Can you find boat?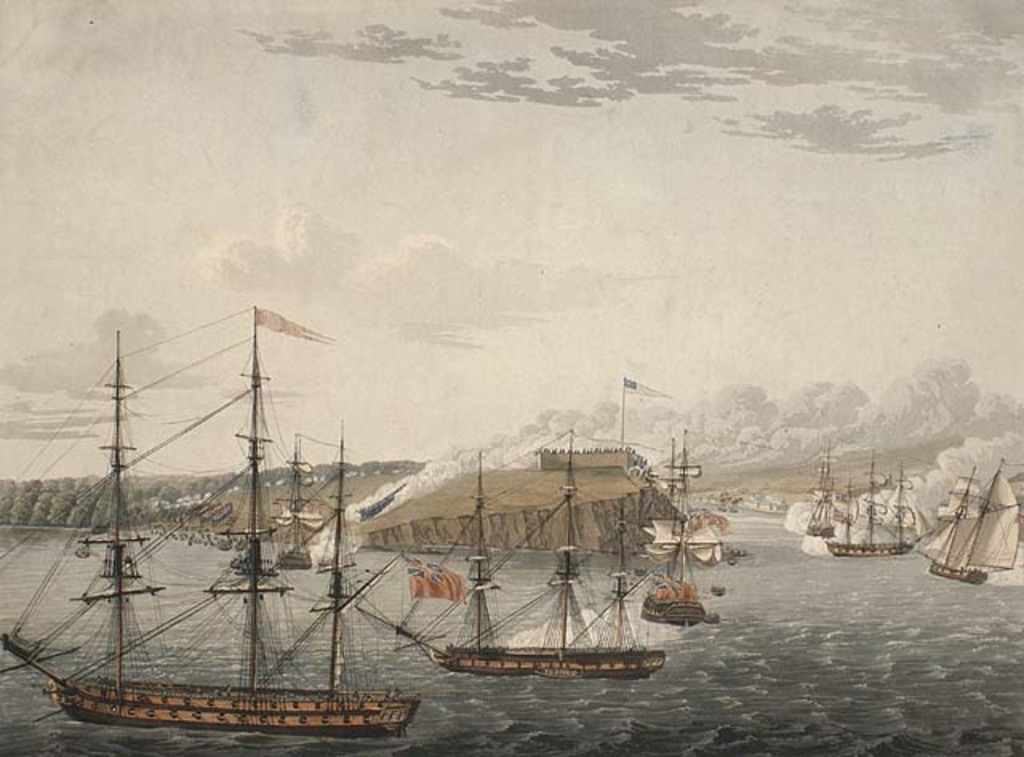
Yes, bounding box: [x1=333, y1=413, x2=738, y2=693].
